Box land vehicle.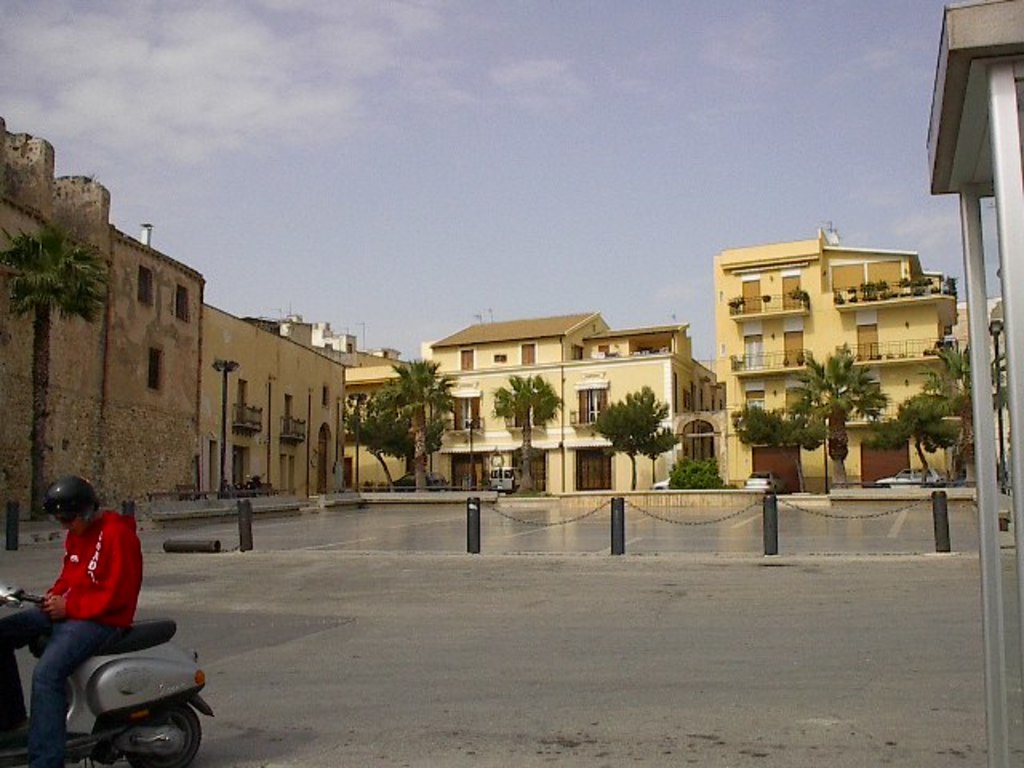
box=[880, 469, 942, 485].
